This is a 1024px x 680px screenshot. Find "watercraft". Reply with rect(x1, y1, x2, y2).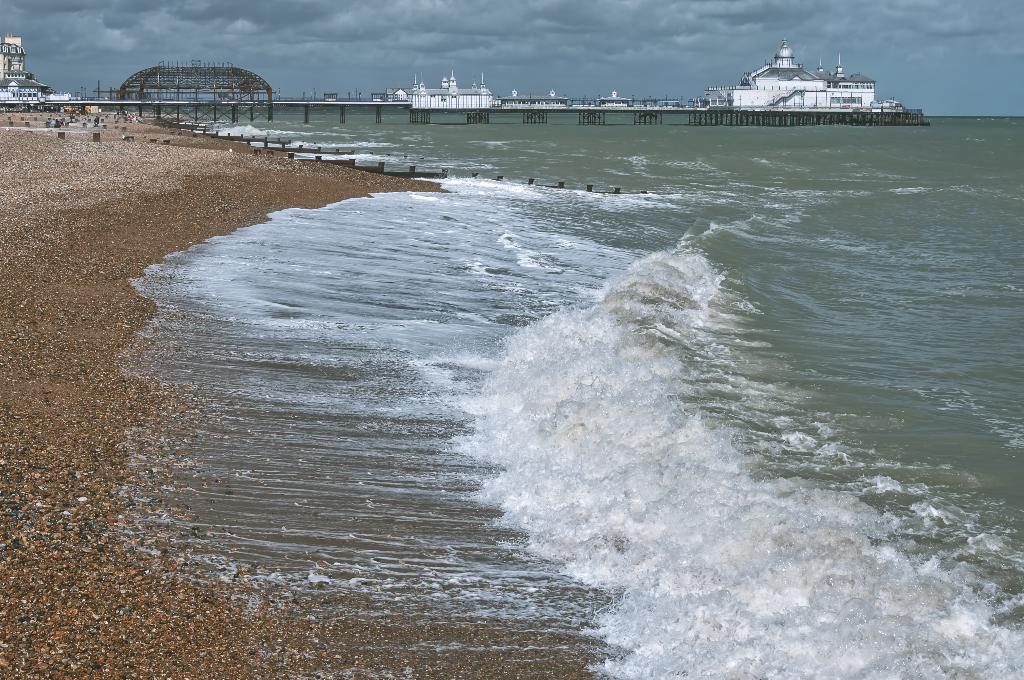
rect(666, 36, 930, 121).
